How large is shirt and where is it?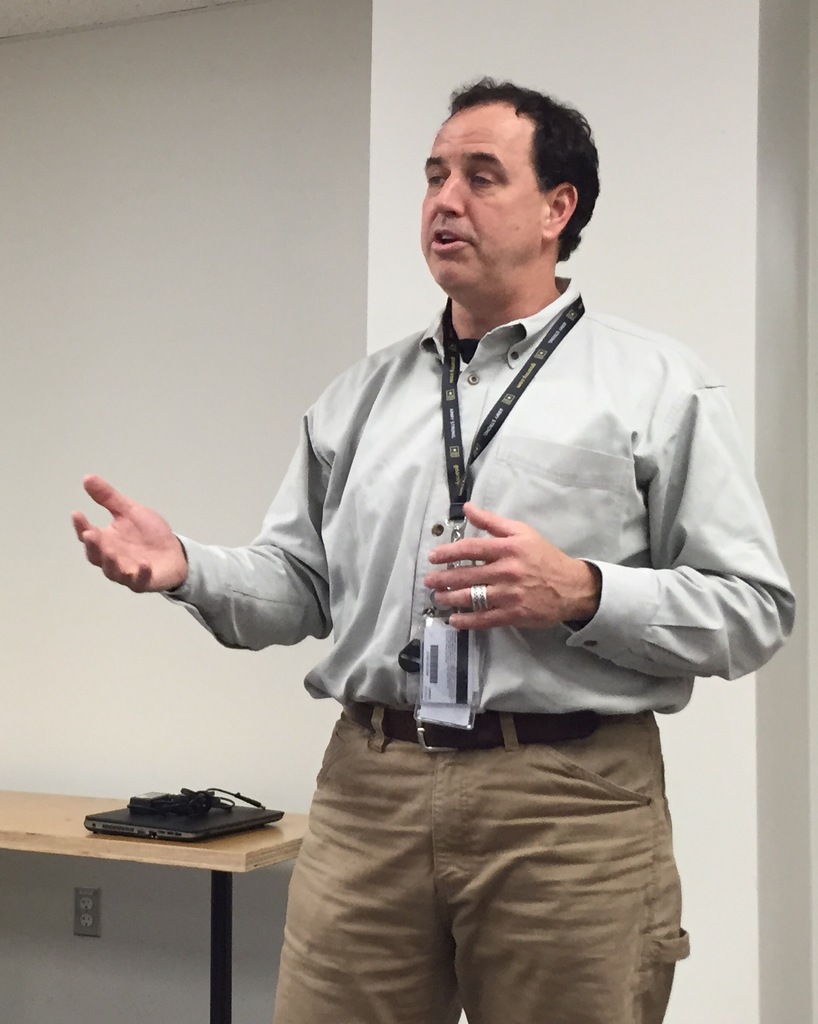
Bounding box: x1=217 y1=240 x2=748 y2=793.
